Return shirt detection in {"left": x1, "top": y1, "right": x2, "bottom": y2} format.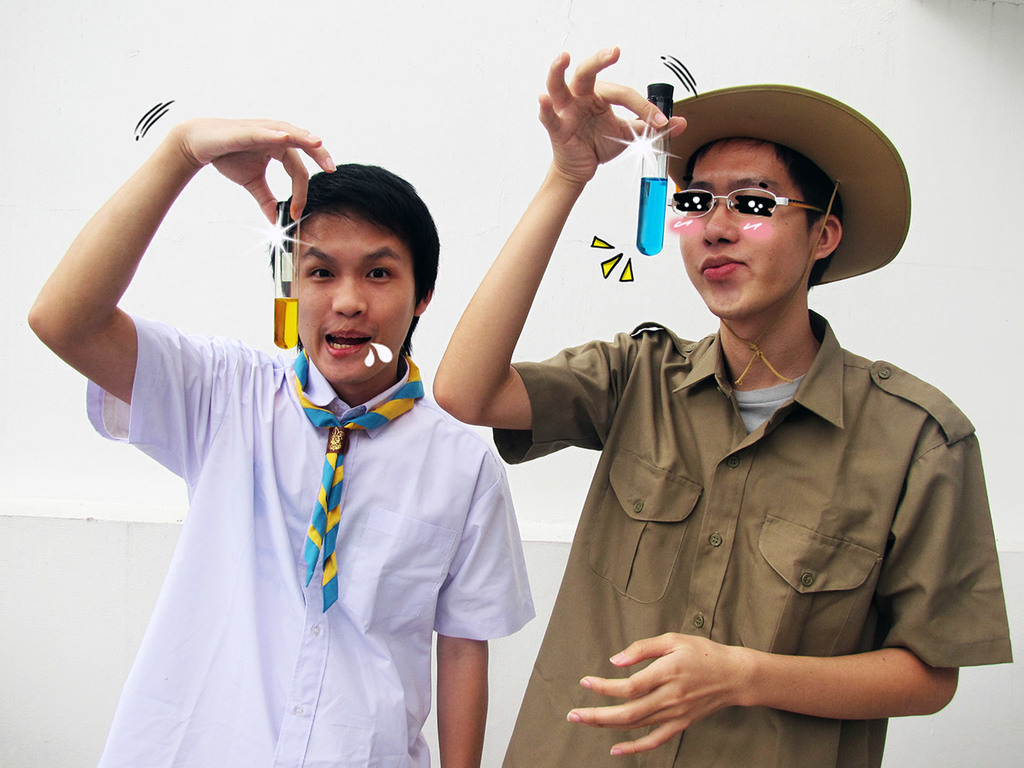
{"left": 86, "top": 309, "right": 538, "bottom": 767}.
